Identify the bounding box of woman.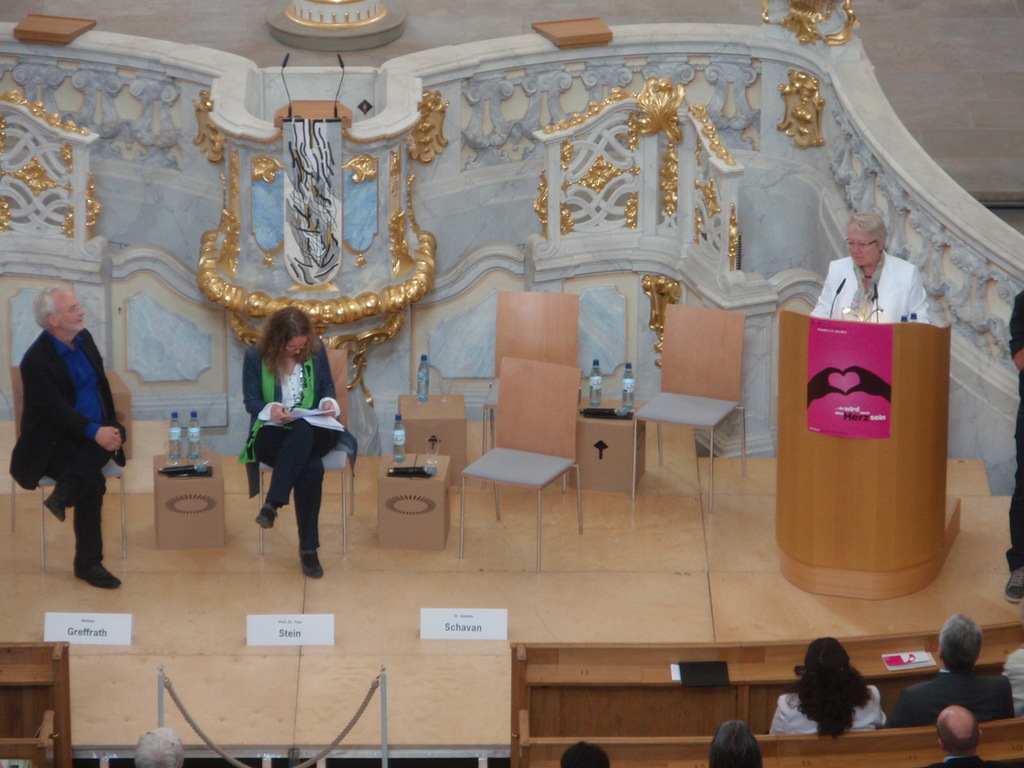
x1=762, y1=650, x2=895, y2=748.
